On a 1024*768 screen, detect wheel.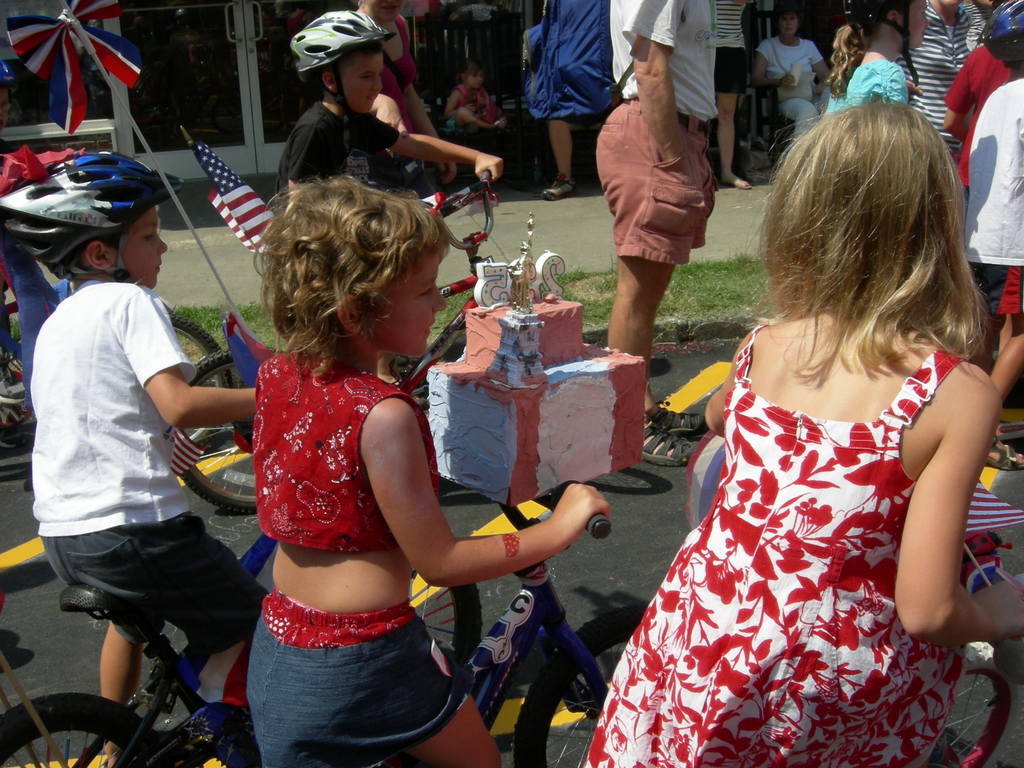
[520,604,657,767].
